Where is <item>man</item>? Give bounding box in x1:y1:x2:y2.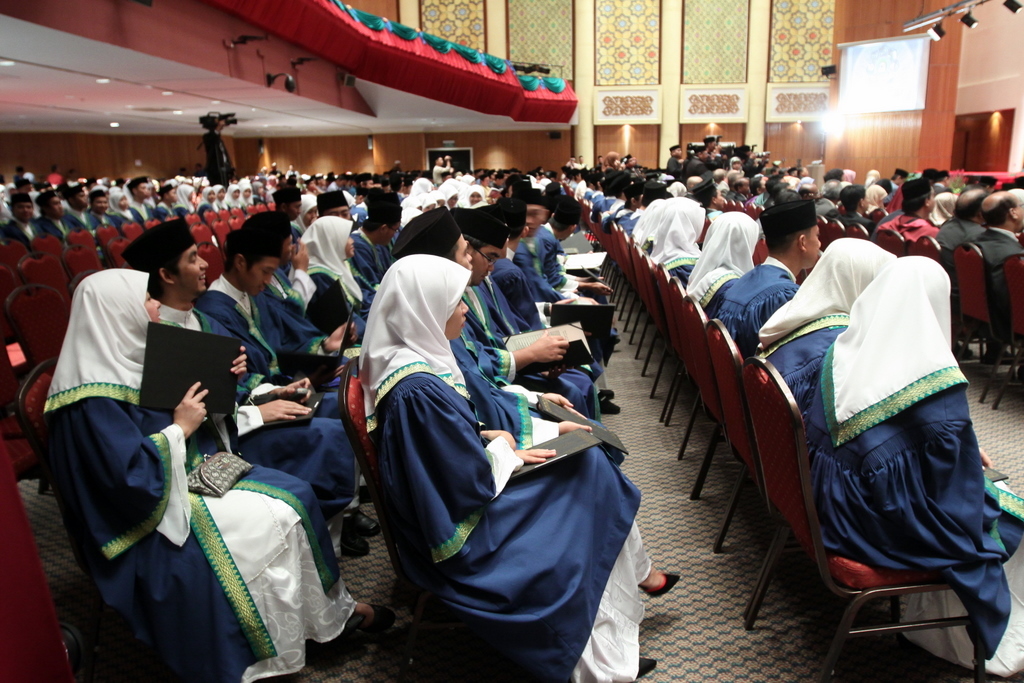
122:167:148:216.
